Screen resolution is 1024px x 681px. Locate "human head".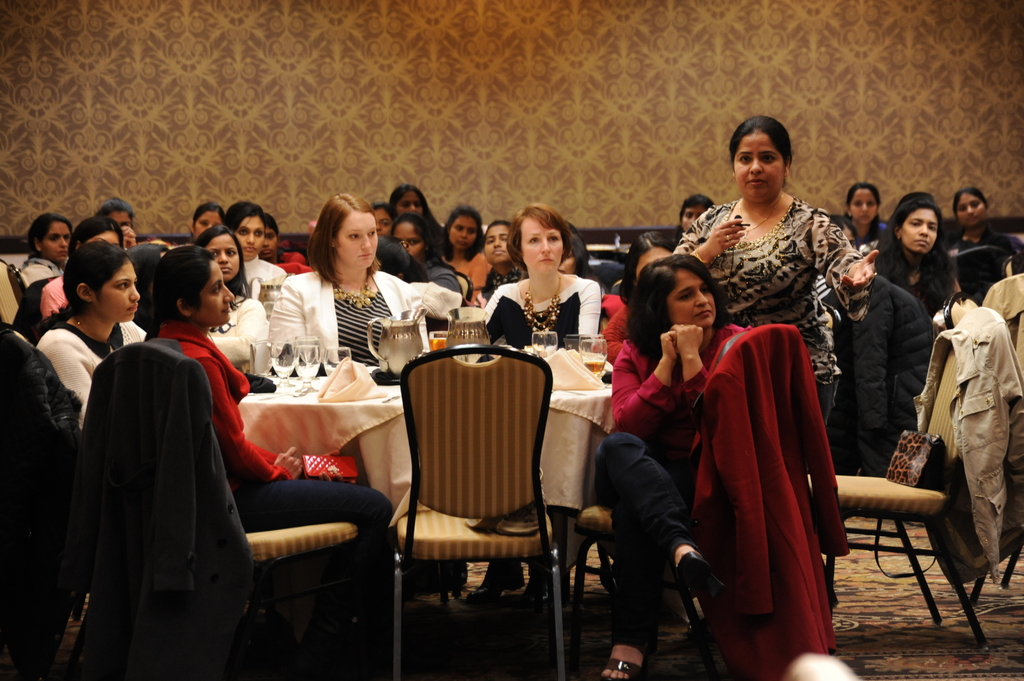
locate(621, 227, 671, 287).
